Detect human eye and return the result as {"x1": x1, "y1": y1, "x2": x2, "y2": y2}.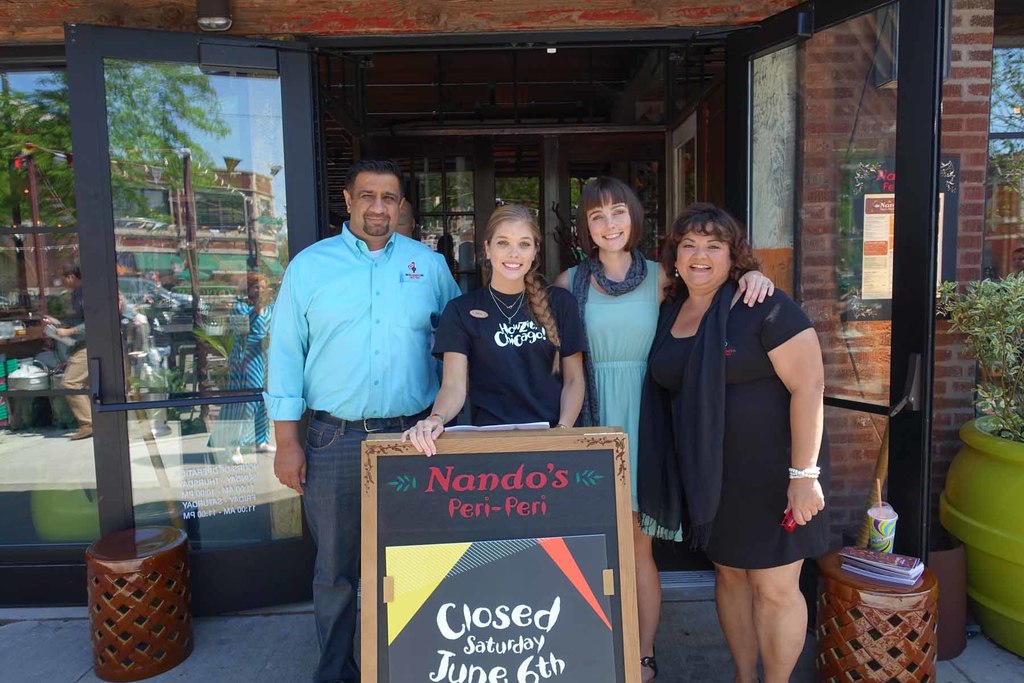
{"x1": 705, "y1": 244, "x2": 722, "y2": 252}.
